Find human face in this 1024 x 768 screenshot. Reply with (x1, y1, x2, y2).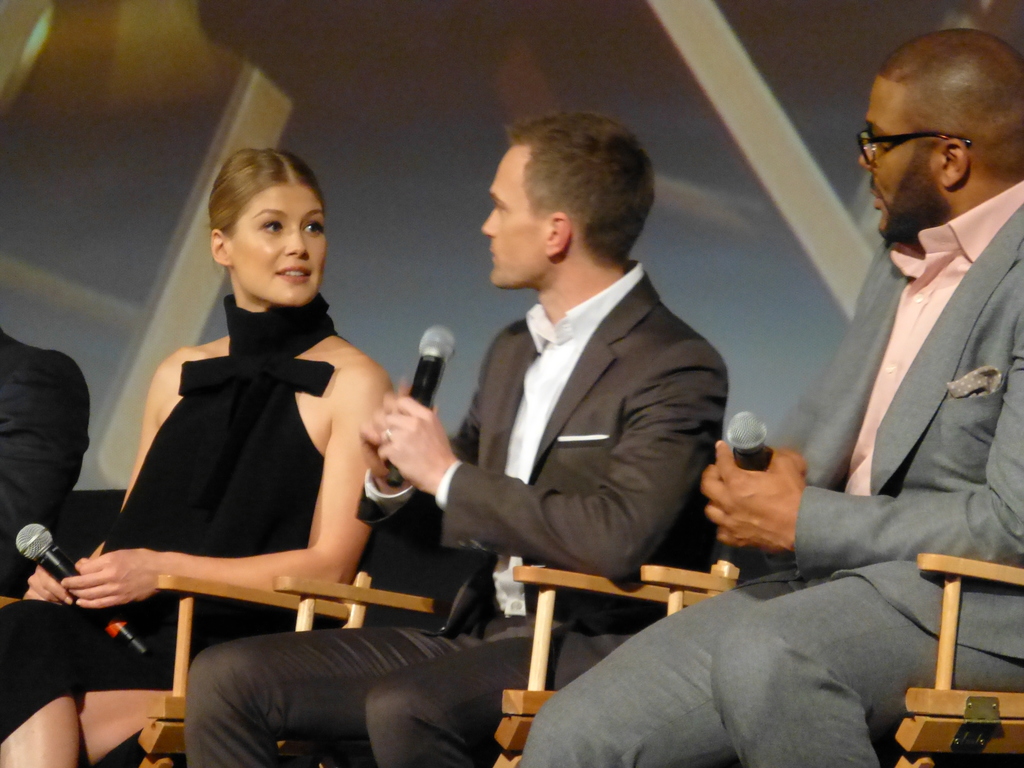
(232, 186, 328, 306).
